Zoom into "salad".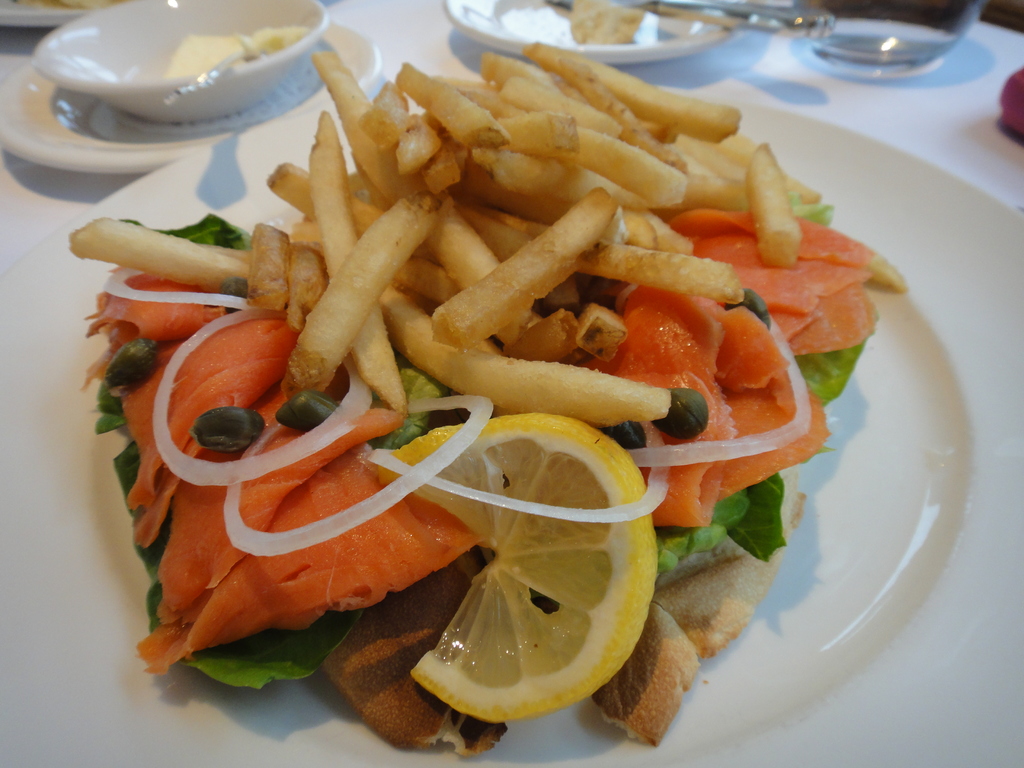
Zoom target: (70,13,895,729).
